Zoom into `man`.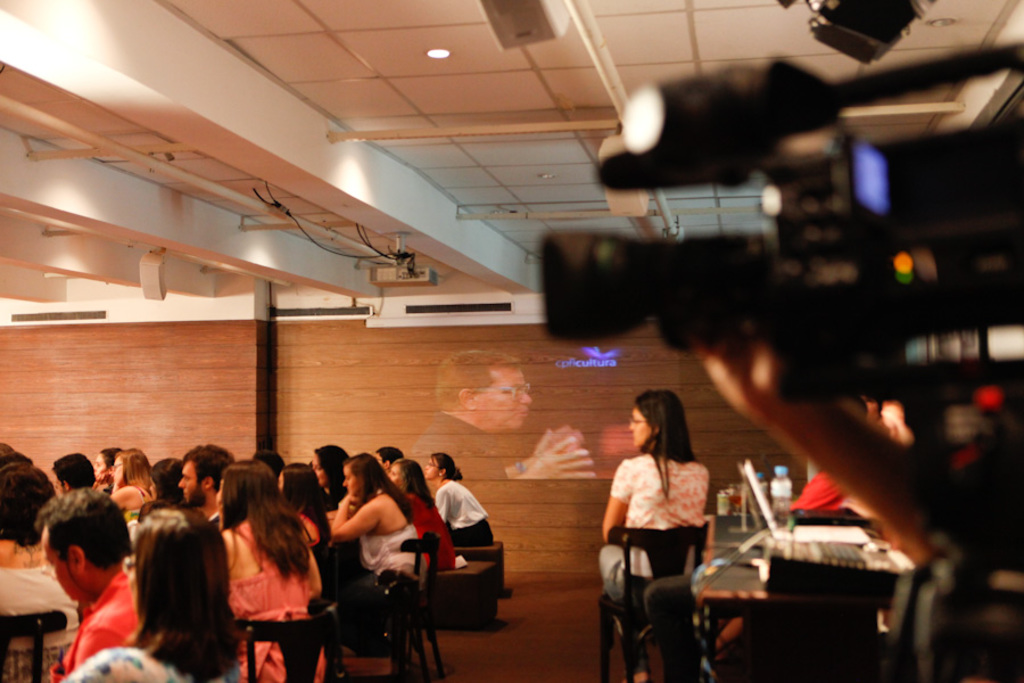
Zoom target: (left=396, top=342, right=592, bottom=484).
